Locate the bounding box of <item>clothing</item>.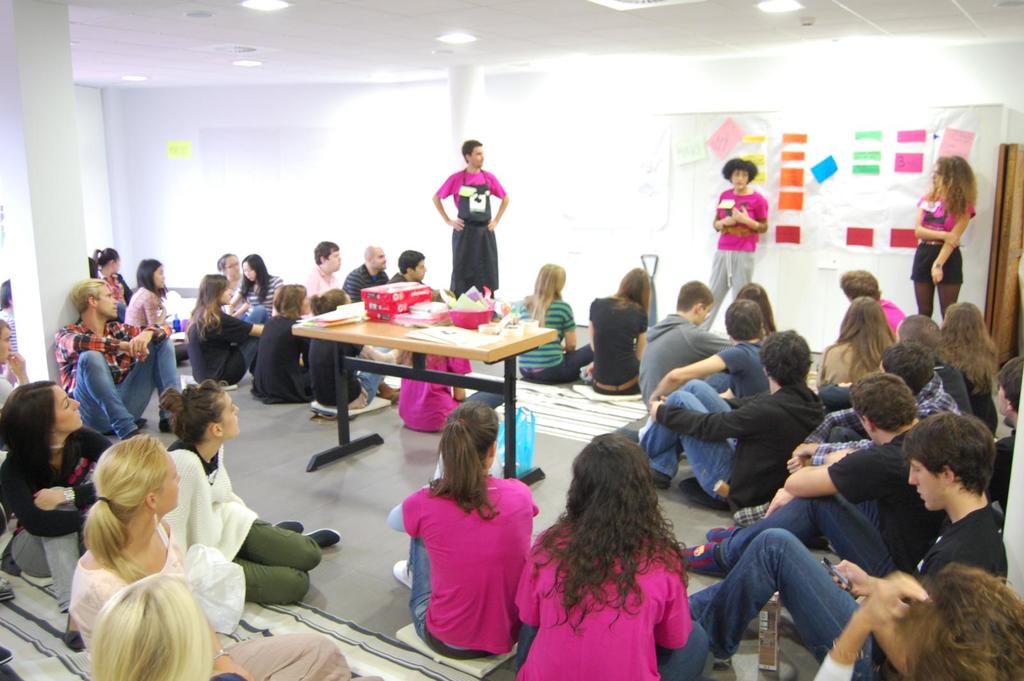
Bounding box: 687, 504, 1004, 671.
